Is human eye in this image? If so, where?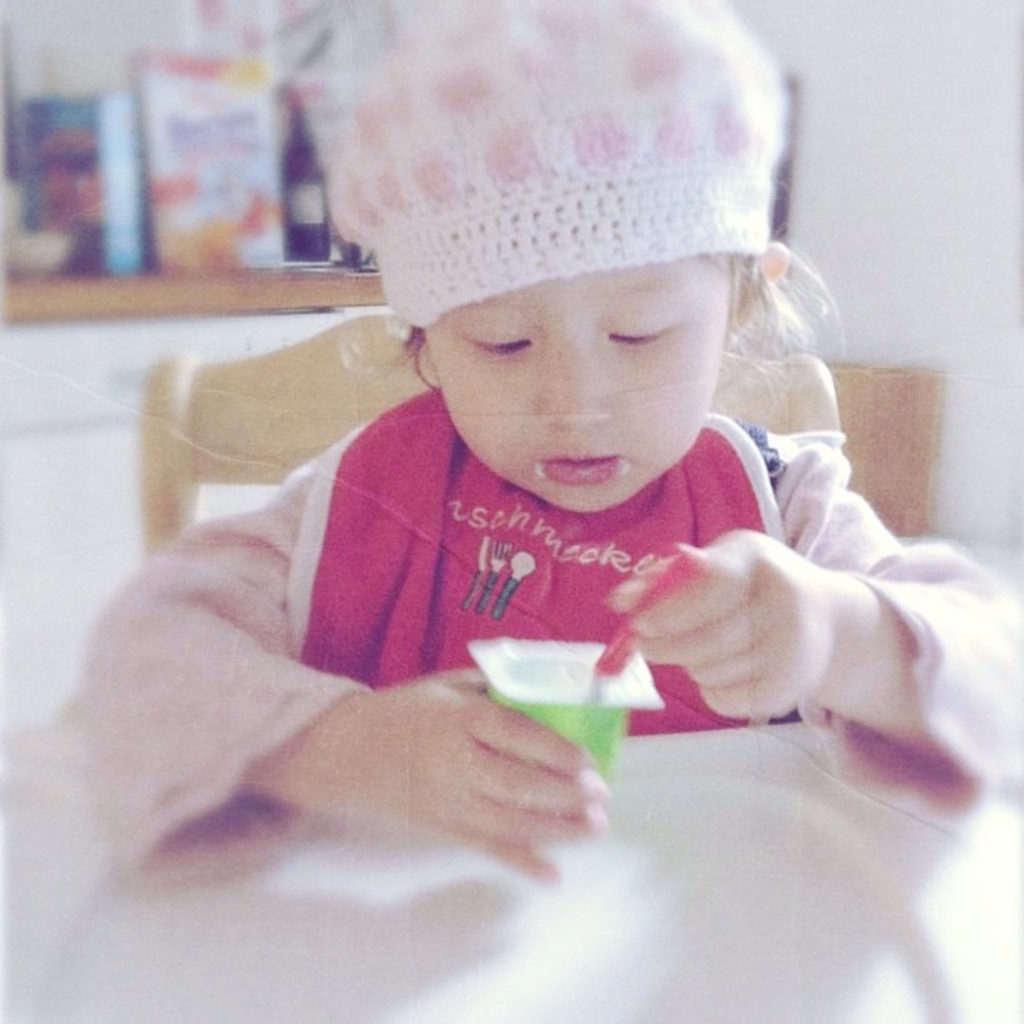
Yes, at (447,321,540,356).
